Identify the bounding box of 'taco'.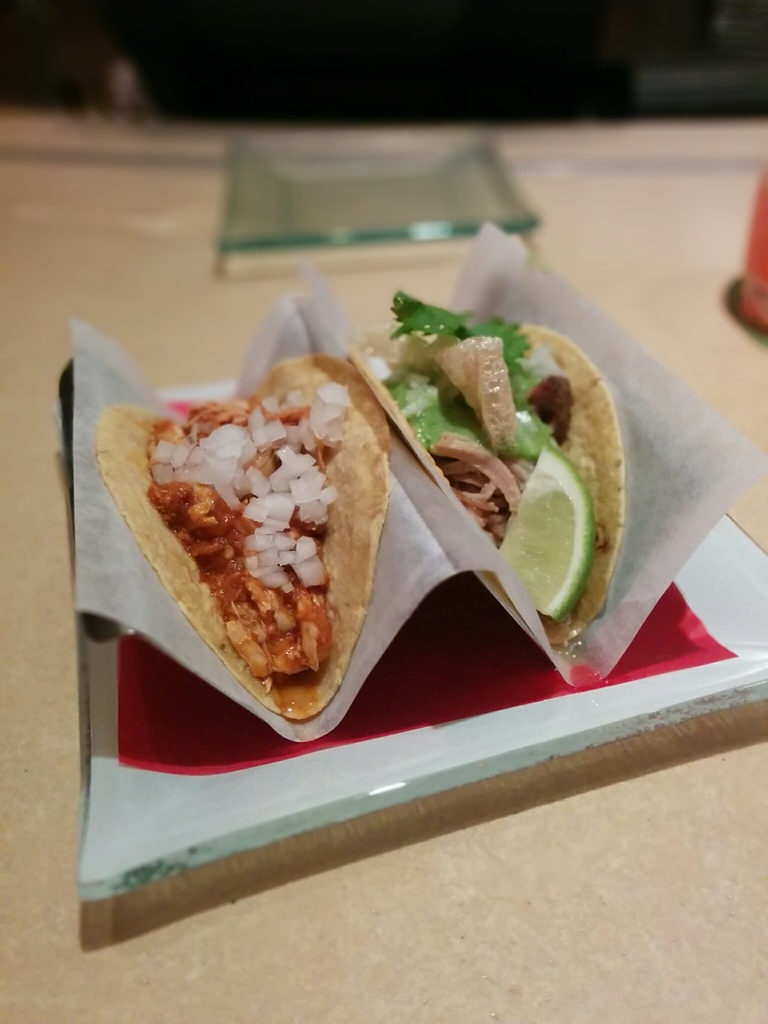
<bbox>348, 310, 633, 648</bbox>.
